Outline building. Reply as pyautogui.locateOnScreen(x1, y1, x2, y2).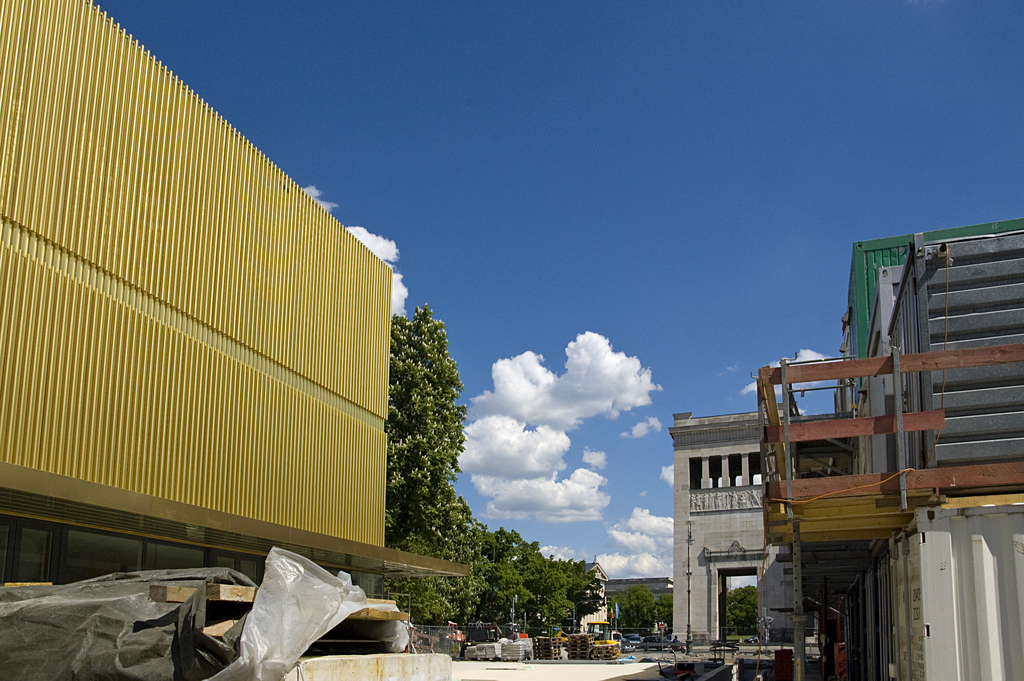
pyautogui.locateOnScreen(0, 0, 471, 588).
